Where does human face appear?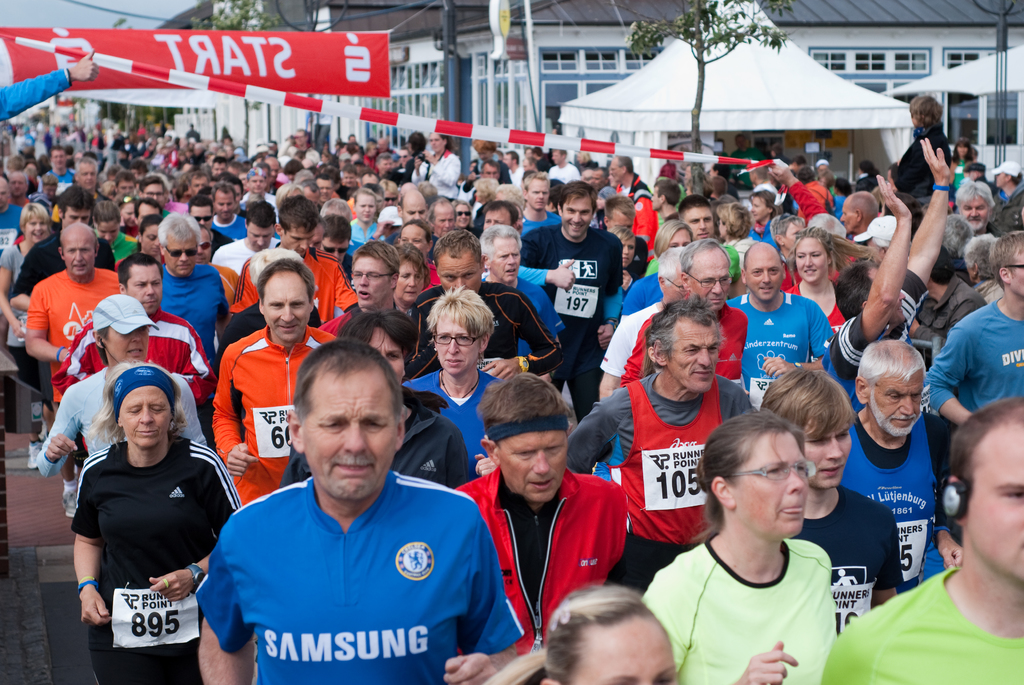
Appears at bbox=[840, 203, 858, 232].
